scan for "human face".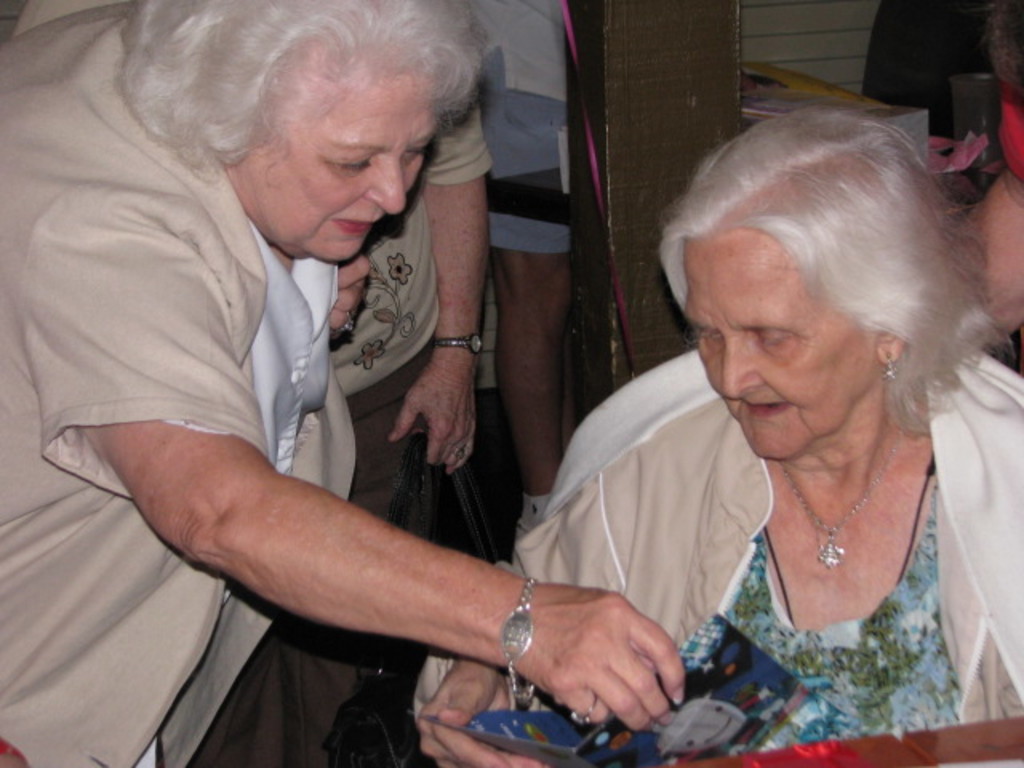
Scan result: BBox(254, 67, 429, 269).
